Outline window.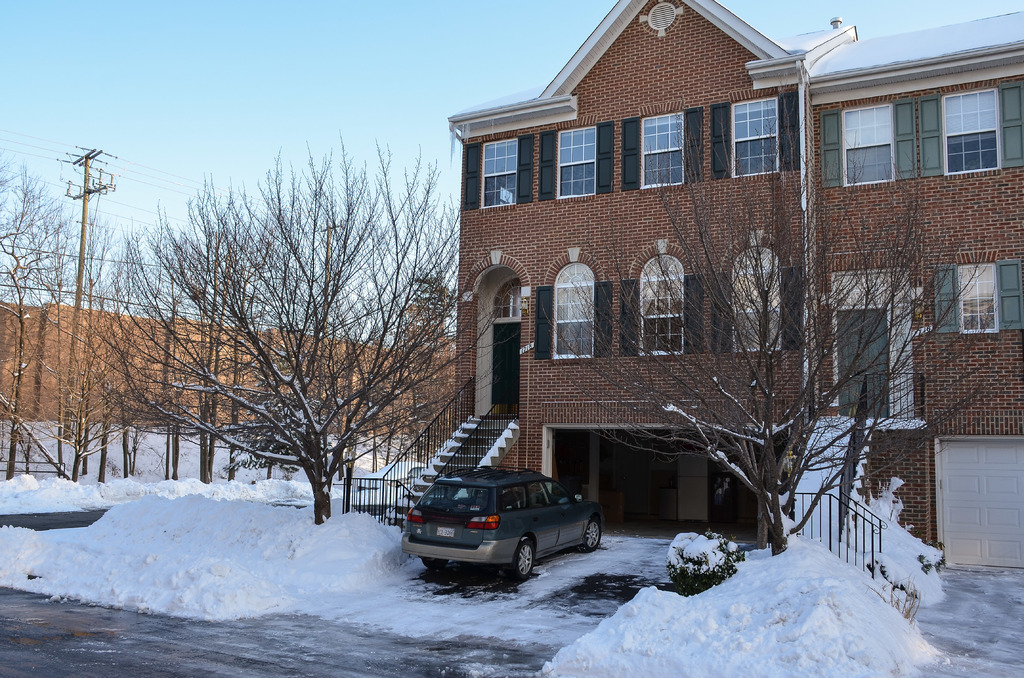
Outline: pyautogui.locateOnScreen(735, 249, 785, 351).
